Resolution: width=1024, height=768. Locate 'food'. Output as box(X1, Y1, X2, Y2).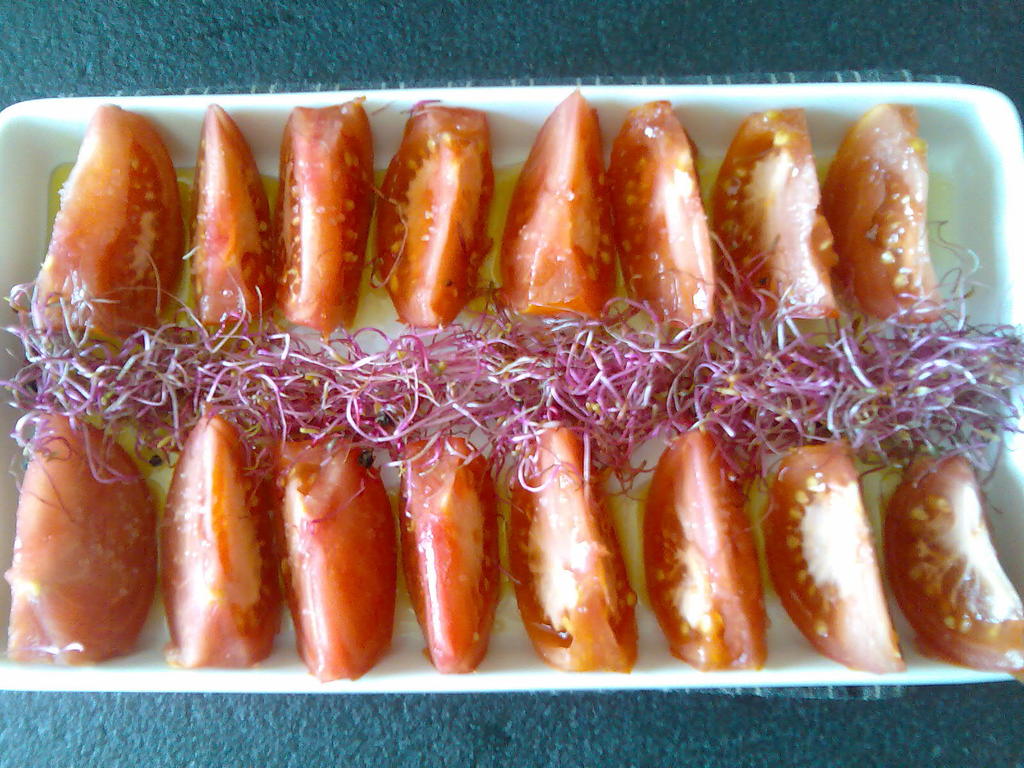
box(273, 442, 399, 684).
